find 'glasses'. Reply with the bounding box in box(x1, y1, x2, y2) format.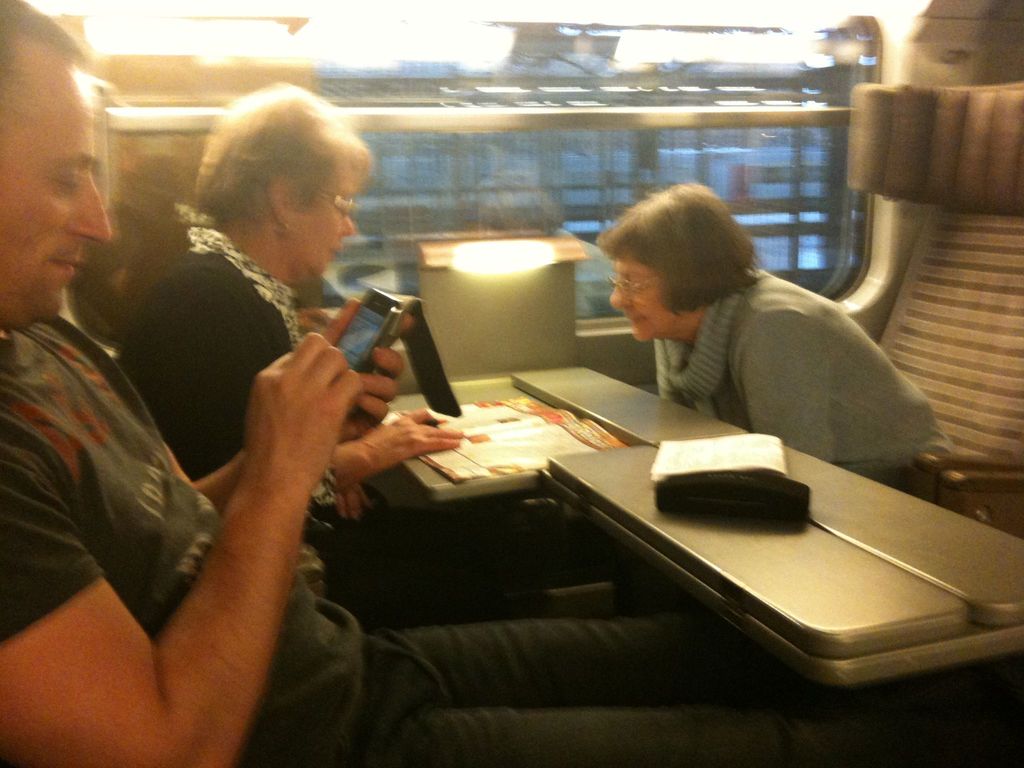
box(605, 273, 659, 299).
